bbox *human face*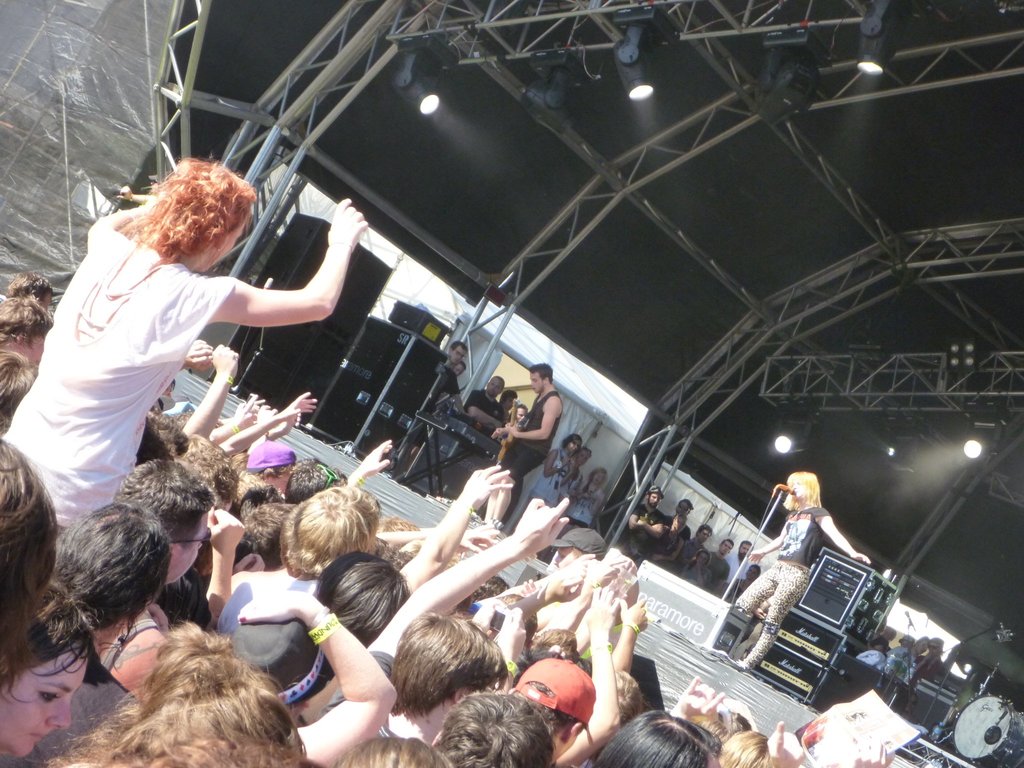
[x1=449, y1=342, x2=465, y2=362]
